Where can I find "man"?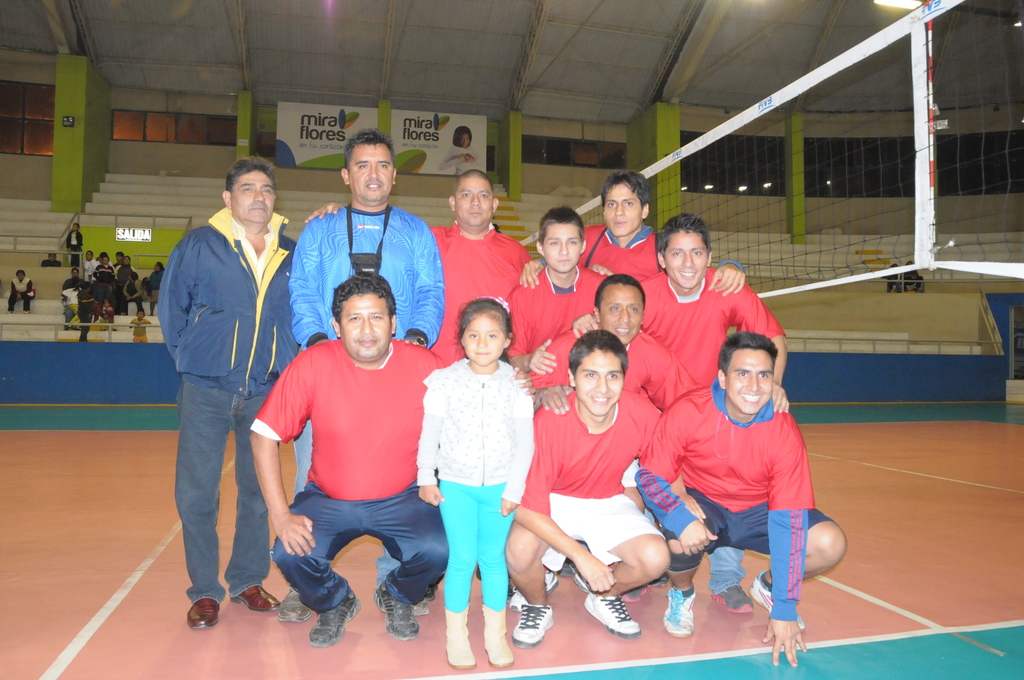
You can find it at bbox(886, 264, 901, 300).
